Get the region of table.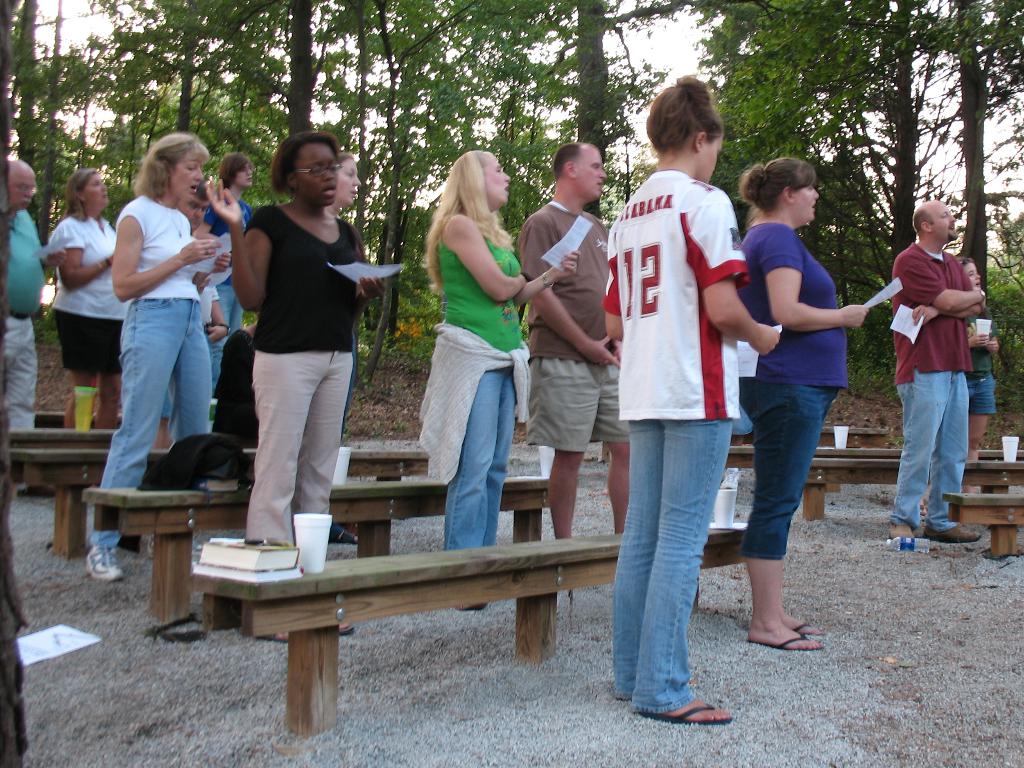
l=800, t=454, r=1023, b=518.
